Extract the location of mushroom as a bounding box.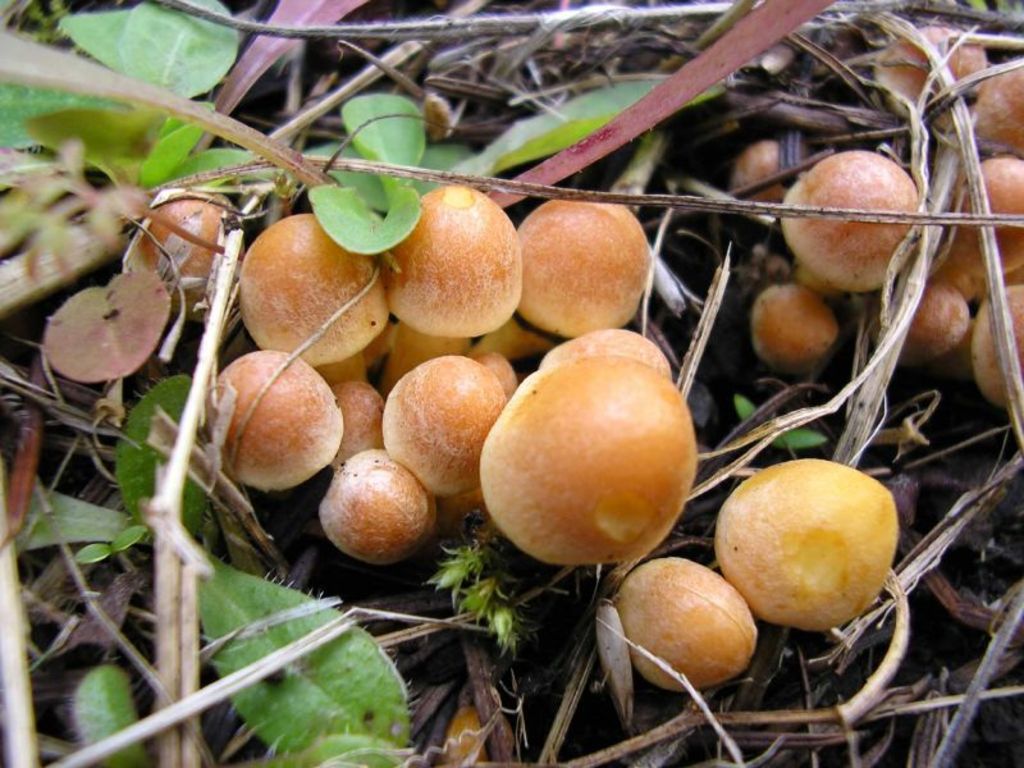
x1=233 y1=214 x2=398 y2=394.
